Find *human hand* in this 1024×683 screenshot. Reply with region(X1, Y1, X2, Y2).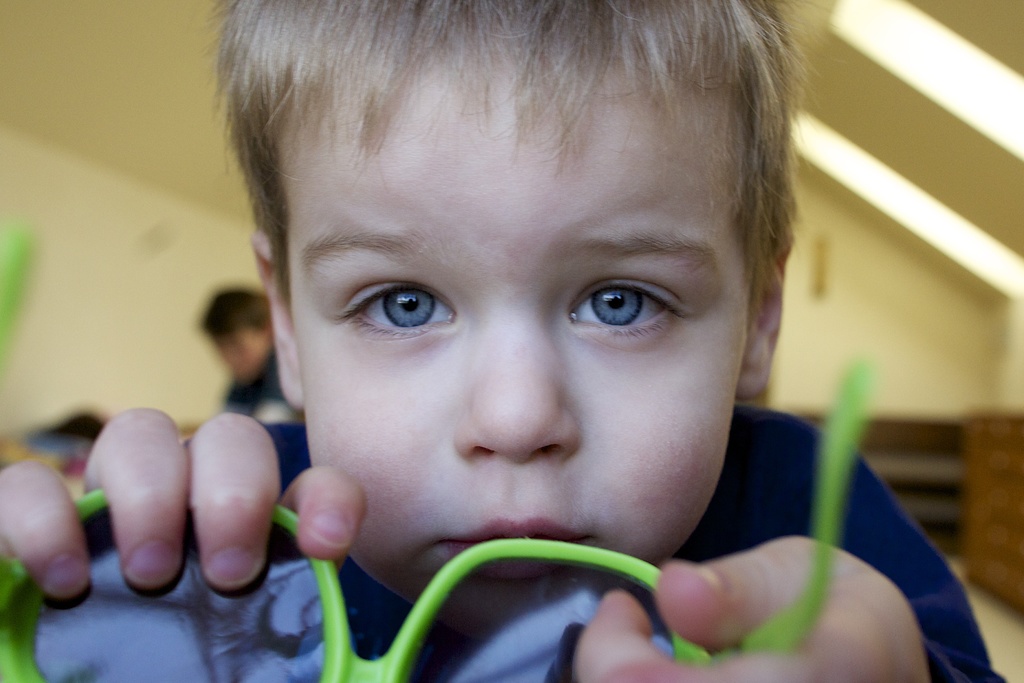
region(570, 529, 929, 682).
